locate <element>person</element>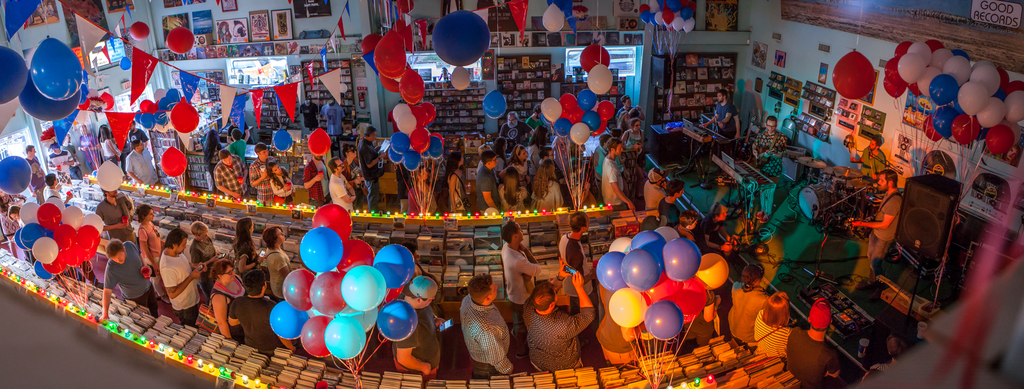
94/177/141/243
